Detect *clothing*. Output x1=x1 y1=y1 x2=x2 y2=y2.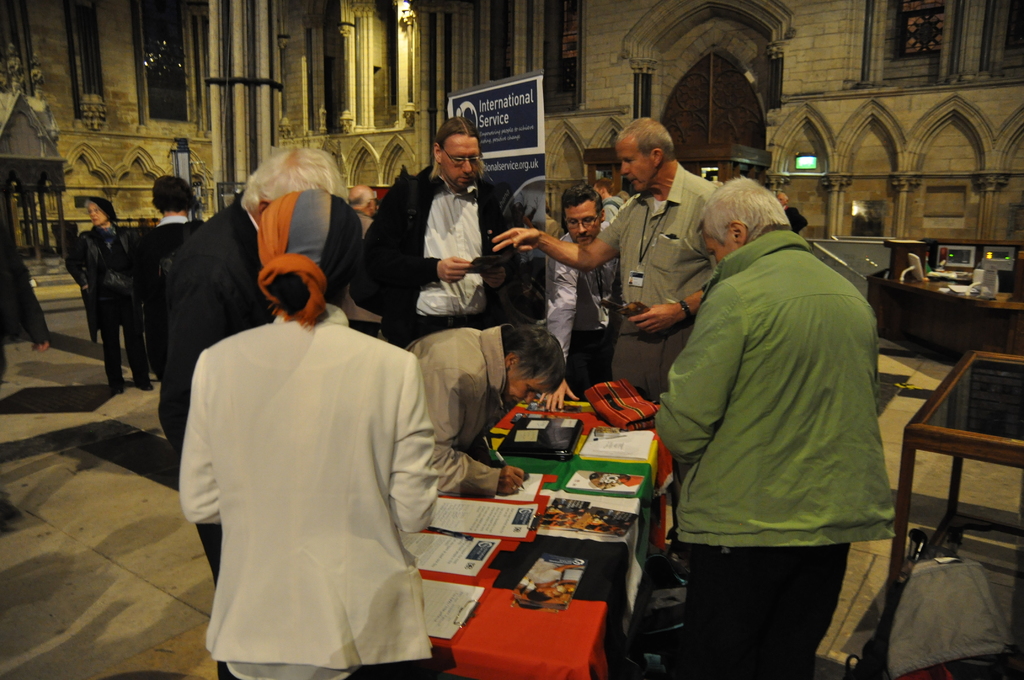
x1=408 y1=331 x2=502 y2=503.
